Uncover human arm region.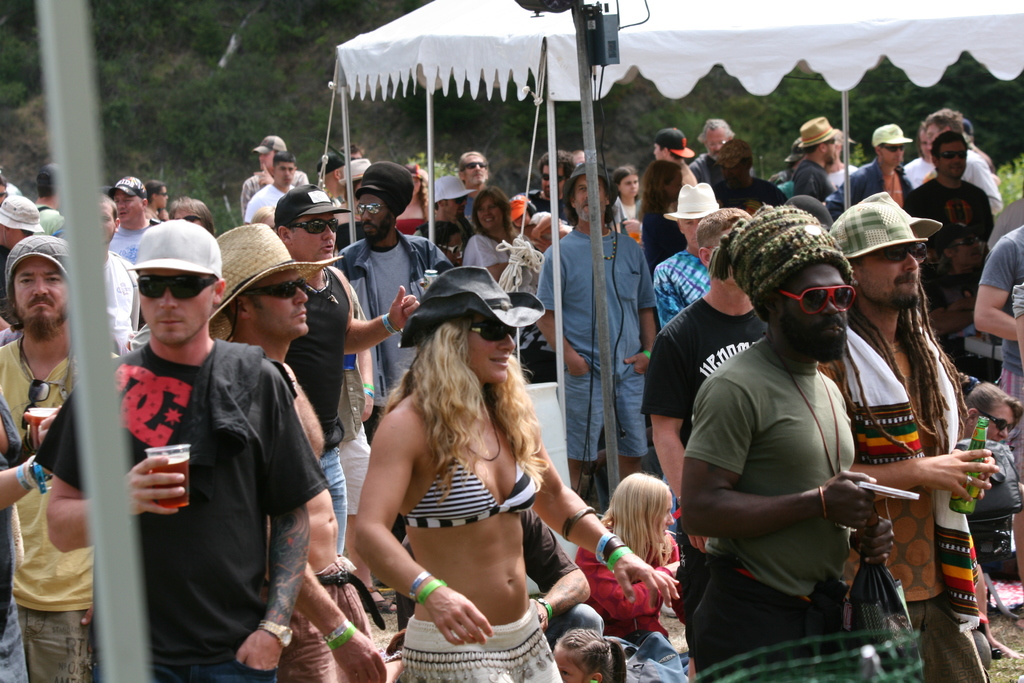
Uncovered: <box>623,258,658,377</box>.
